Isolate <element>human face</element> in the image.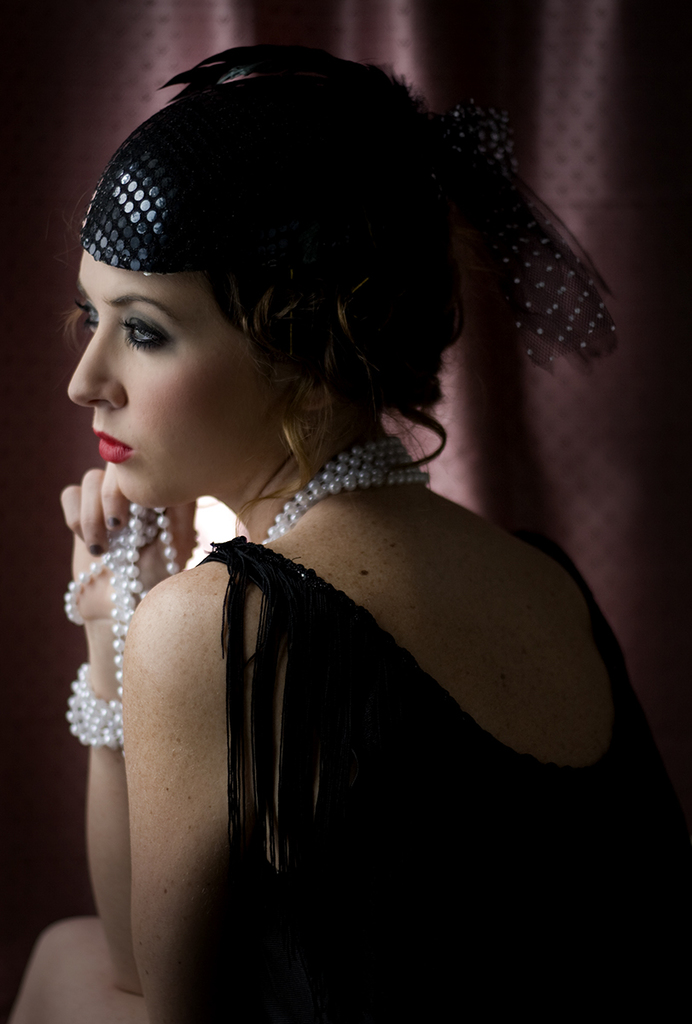
Isolated region: BBox(66, 251, 274, 509).
